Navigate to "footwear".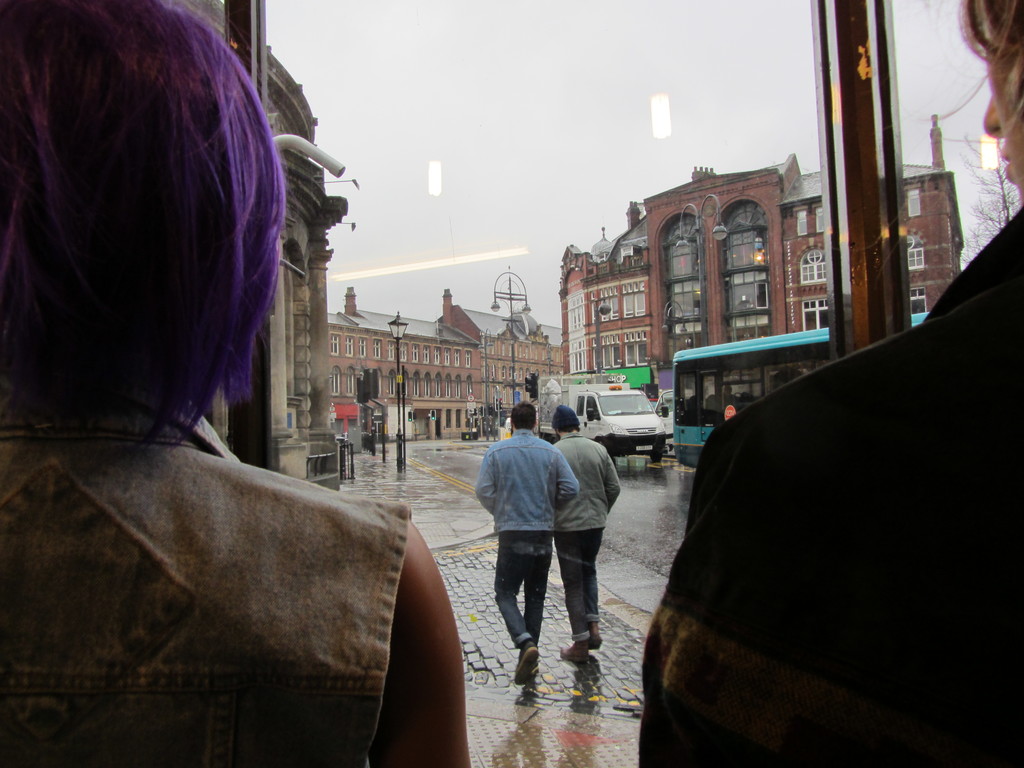
Navigation target: pyautogui.locateOnScreen(514, 641, 540, 687).
